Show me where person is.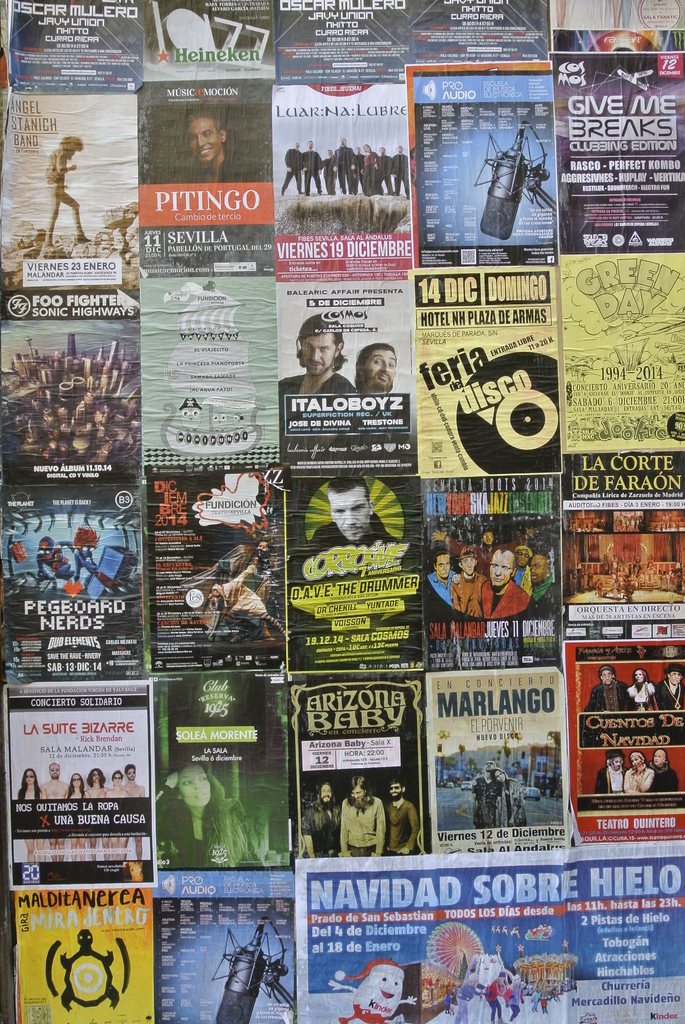
person is at BBox(434, 529, 539, 582).
